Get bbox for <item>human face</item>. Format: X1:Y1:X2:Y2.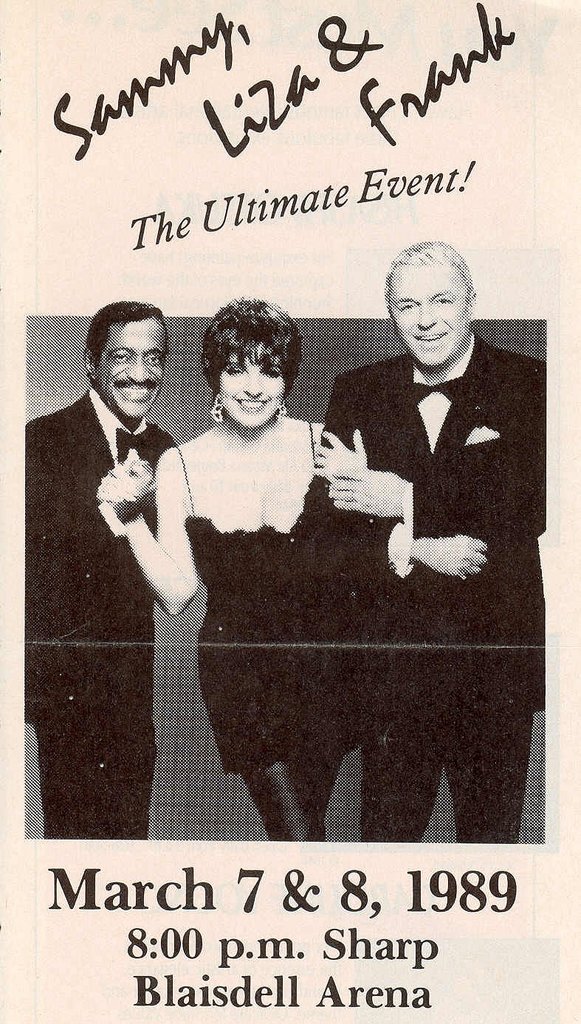
99:314:164:420.
